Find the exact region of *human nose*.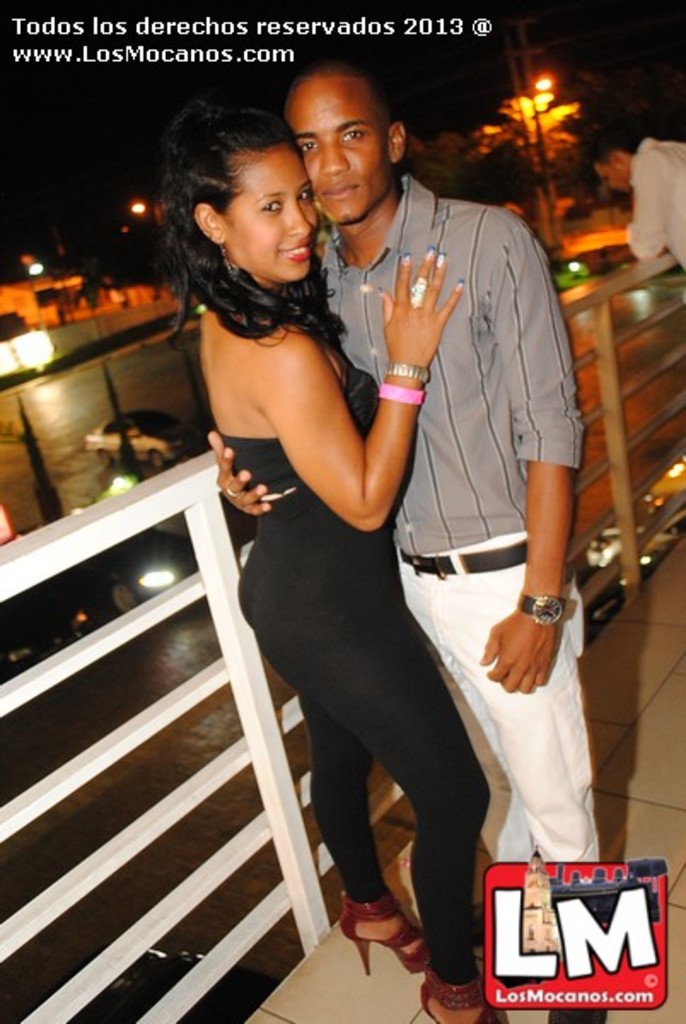
Exact region: l=316, t=138, r=350, b=176.
